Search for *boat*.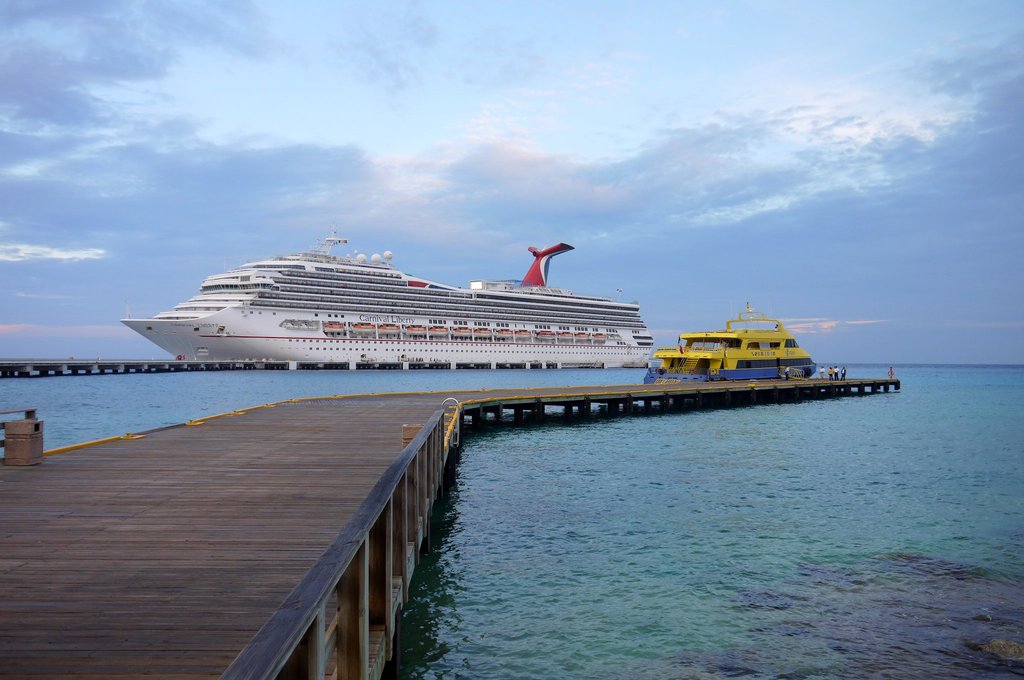
Found at (left=122, top=218, right=656, bottom=364).
